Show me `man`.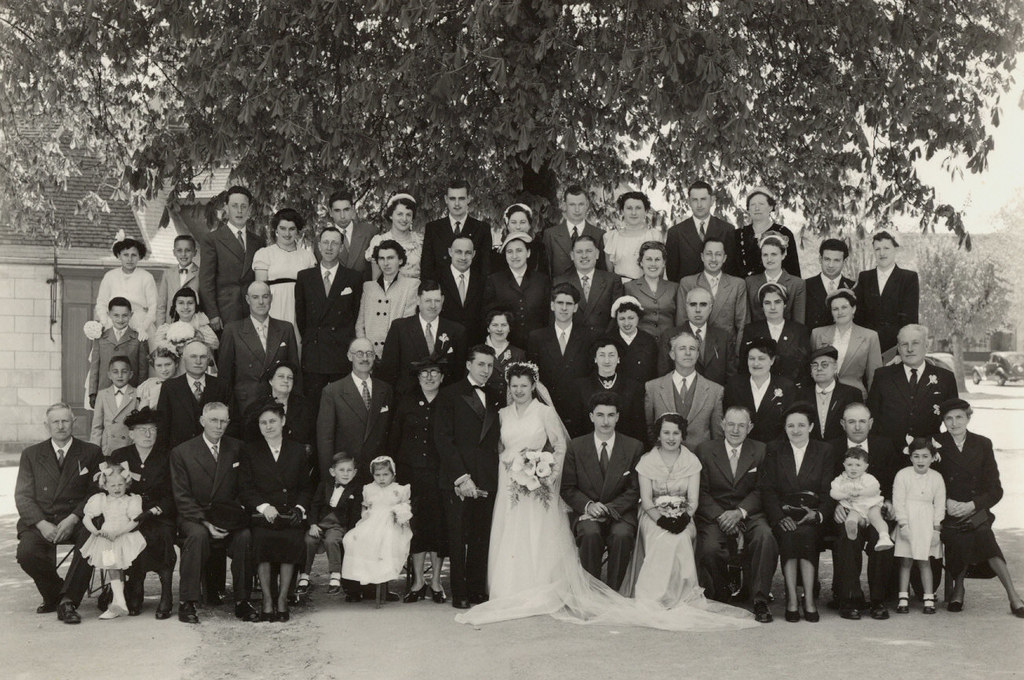
`man` is here: <bbox>537, 185, 608, 283</bbox>.
